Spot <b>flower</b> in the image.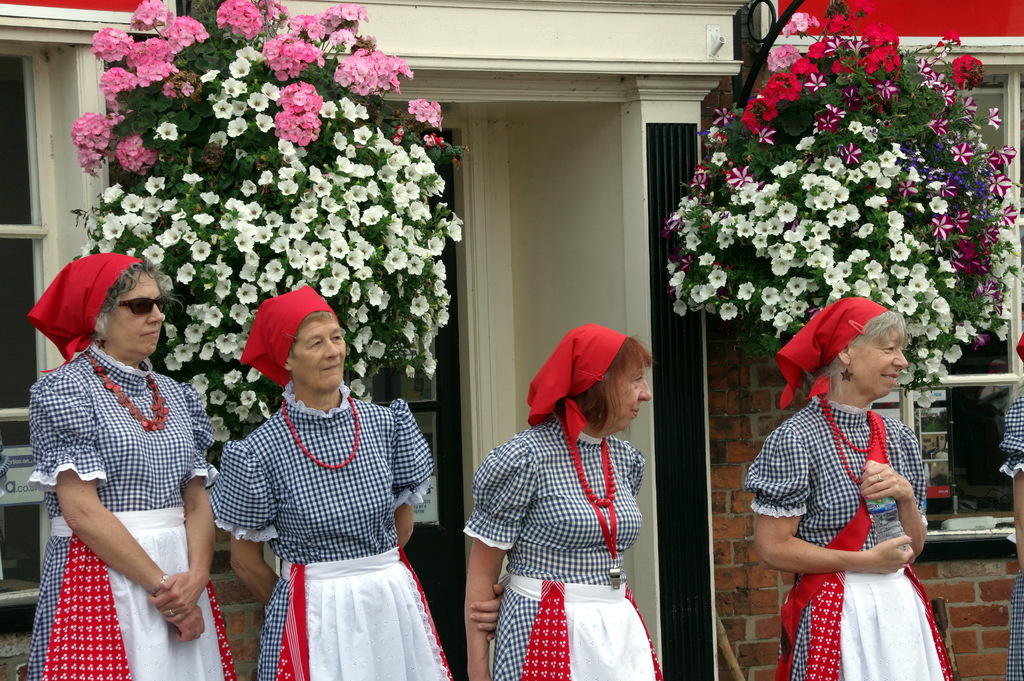
<b>flower</b> found at [left=875, top=76, right=905, bottom=106].
